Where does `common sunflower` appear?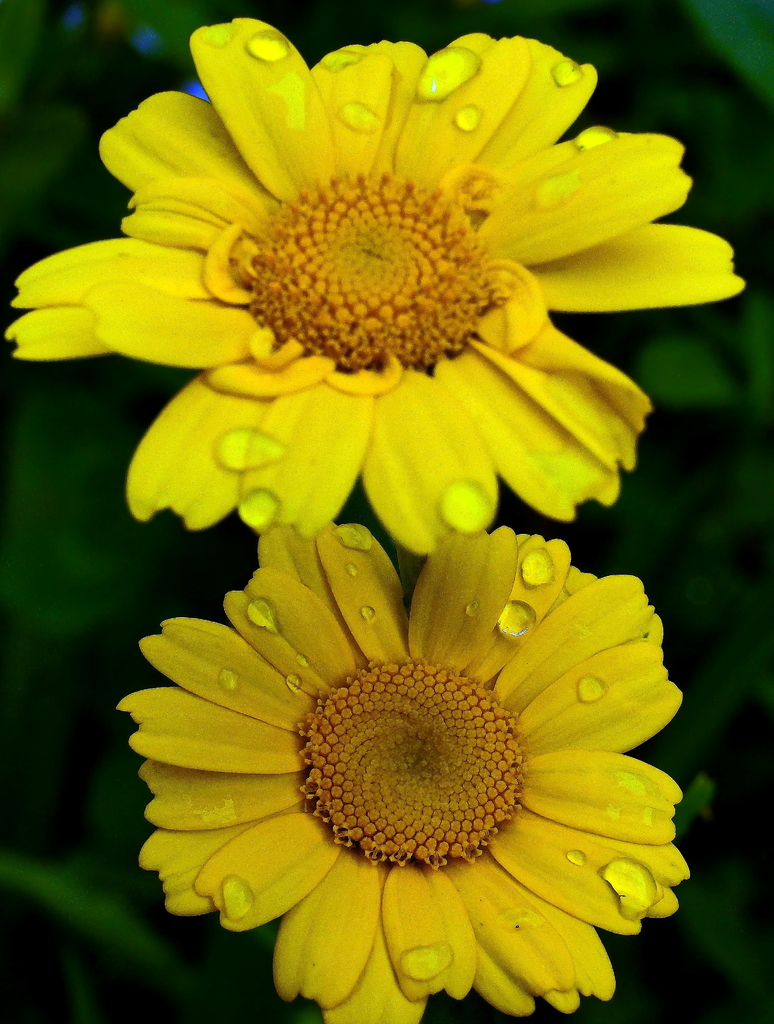
Appears at {"left": 12, "top": 10, "right": 738, "bottom": 557}.
